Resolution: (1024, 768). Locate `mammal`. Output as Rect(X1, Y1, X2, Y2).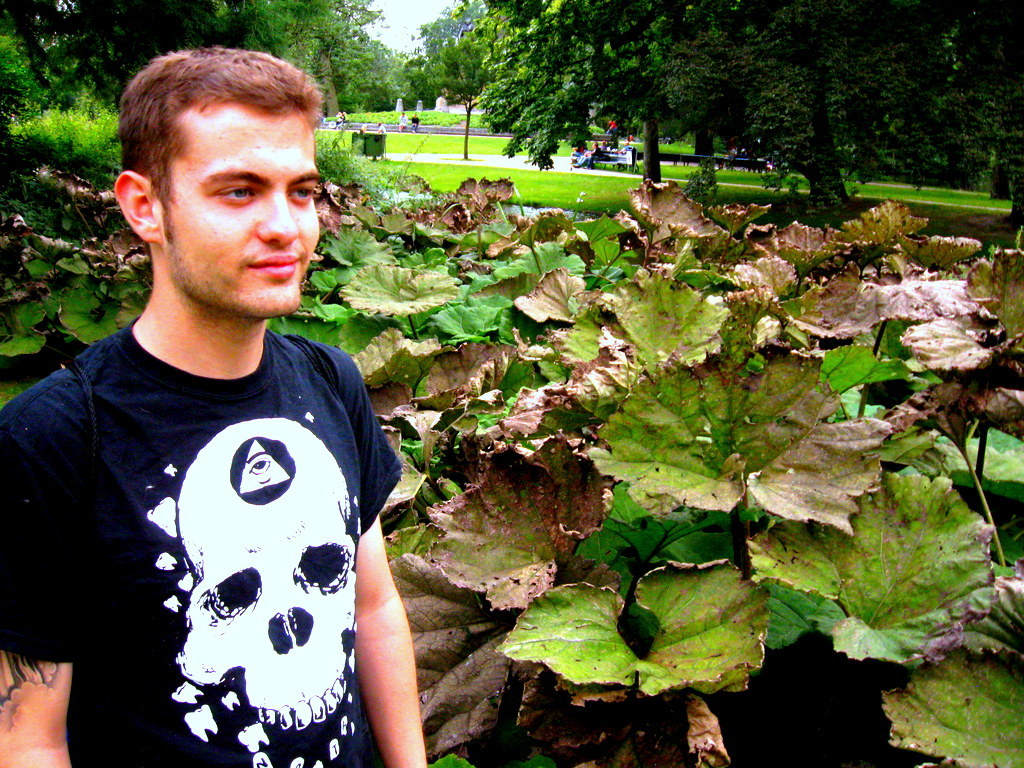
Rect(570, 136, 591, 168).
